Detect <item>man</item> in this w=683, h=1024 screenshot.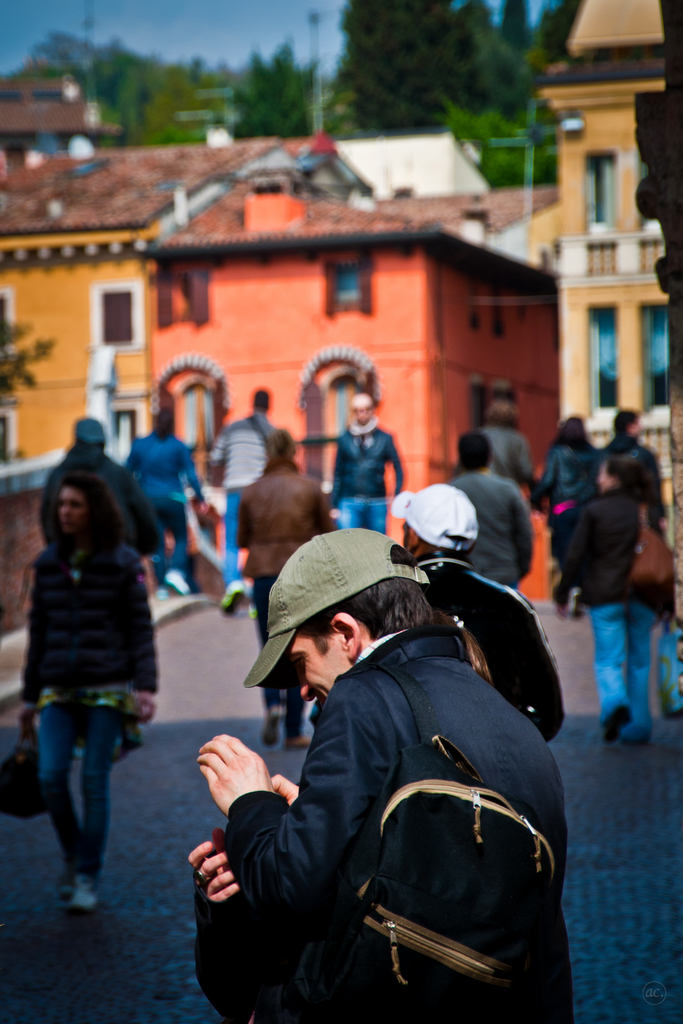
Detection: [x1=212, y1=381, x2=286, y2=623].
